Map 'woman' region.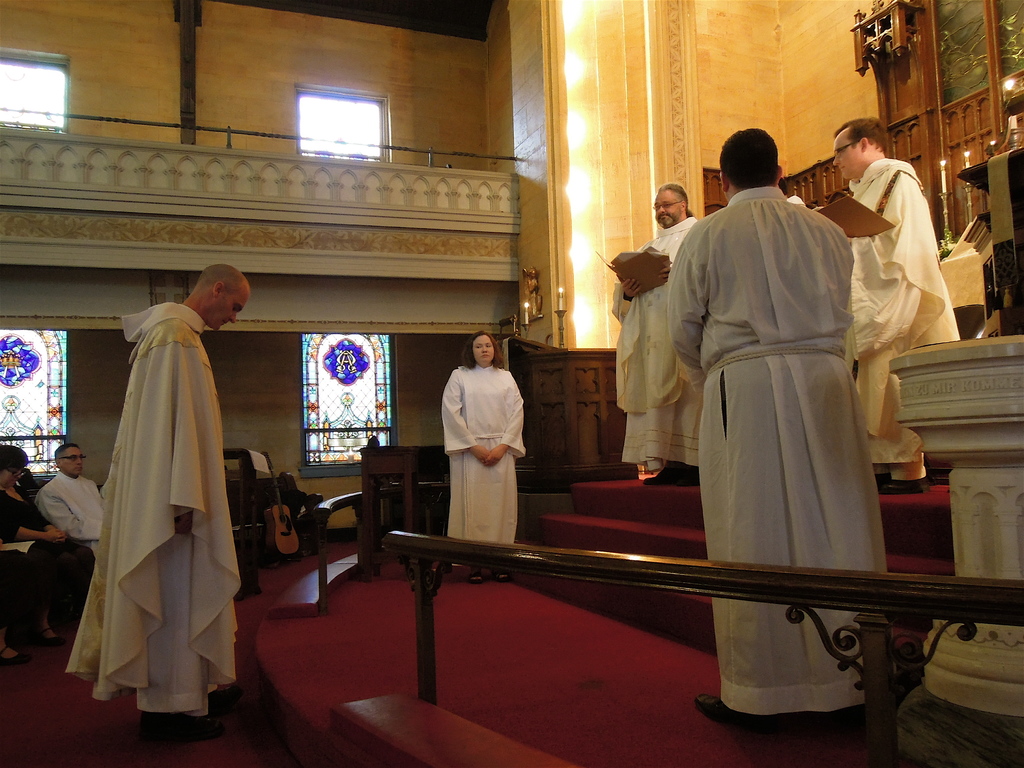
Mapped to [x1=0, y1=445, x2=99, y2=650].
